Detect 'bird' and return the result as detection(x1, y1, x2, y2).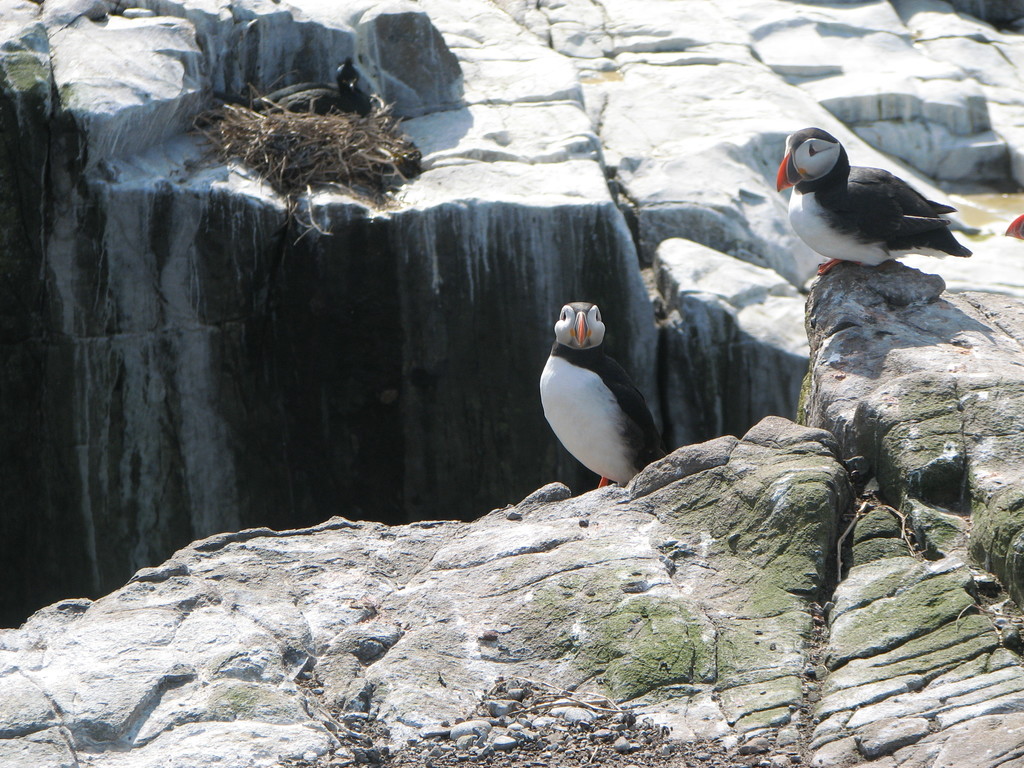
detection(251, 54, 371, 111).
